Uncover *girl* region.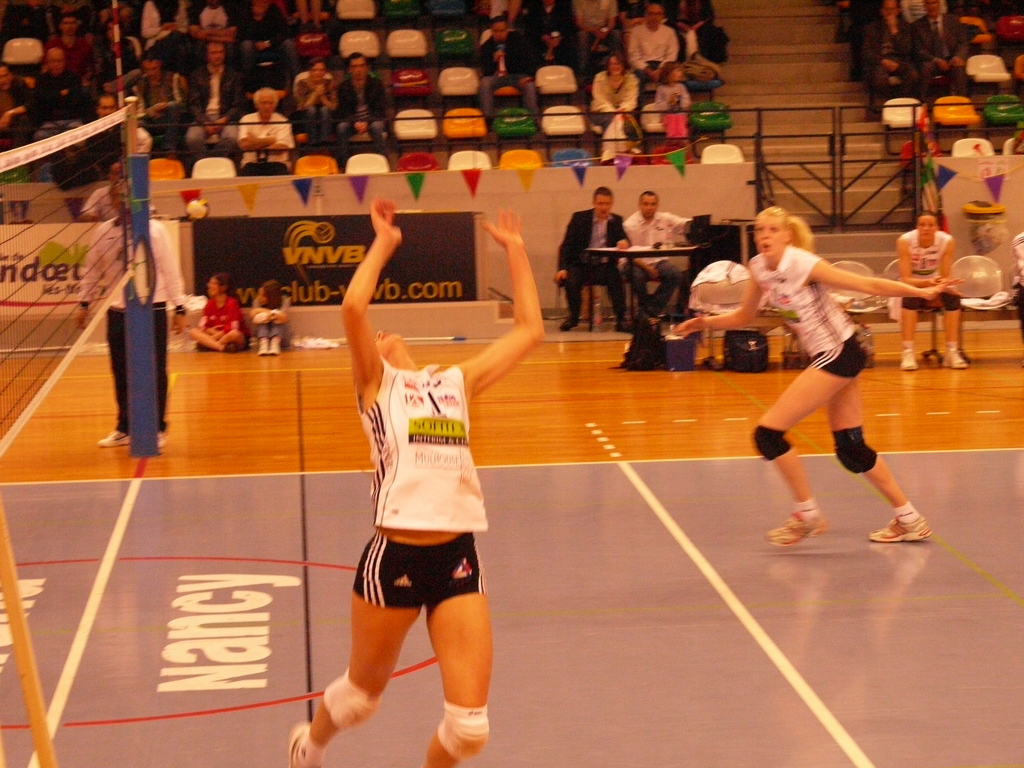
Uncovered: <box>249,280,290,354</box>.
